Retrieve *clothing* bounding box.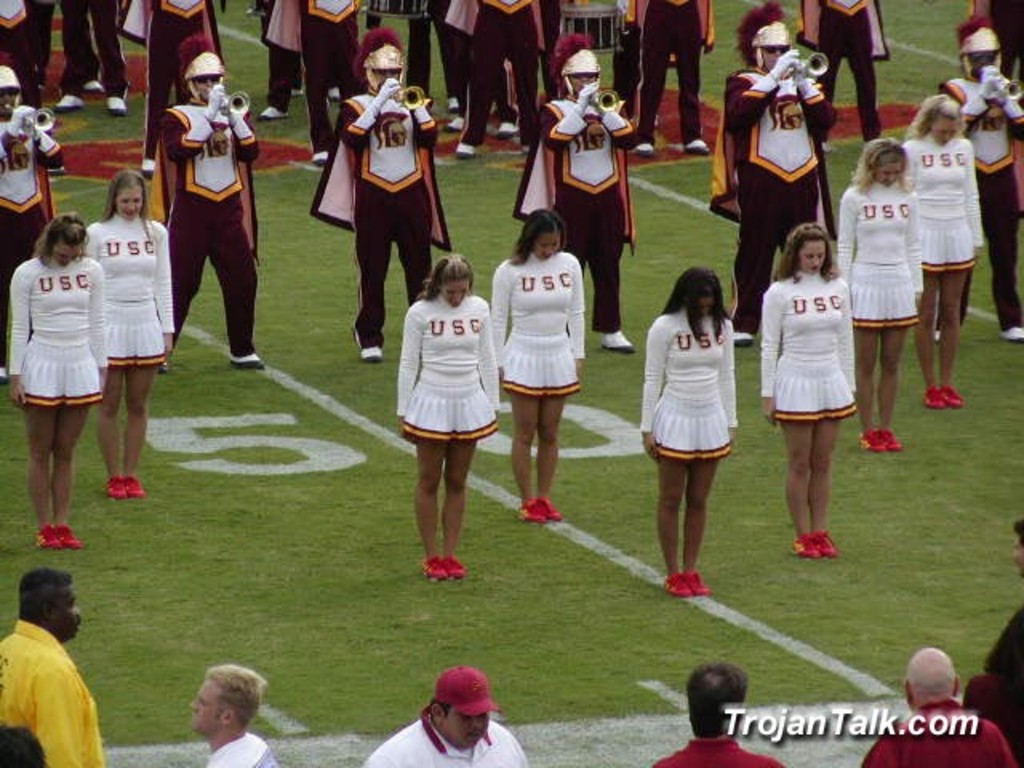
Bounding box: 658 734 782 765.
